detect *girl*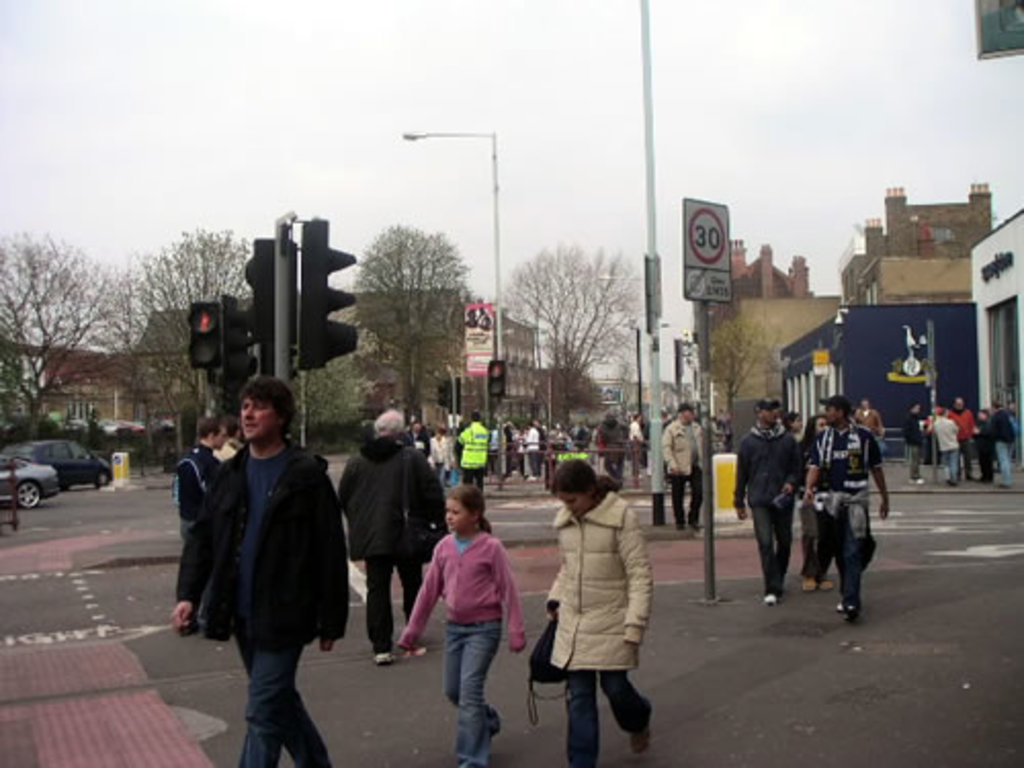
crop(401, 479, 522, 766)
